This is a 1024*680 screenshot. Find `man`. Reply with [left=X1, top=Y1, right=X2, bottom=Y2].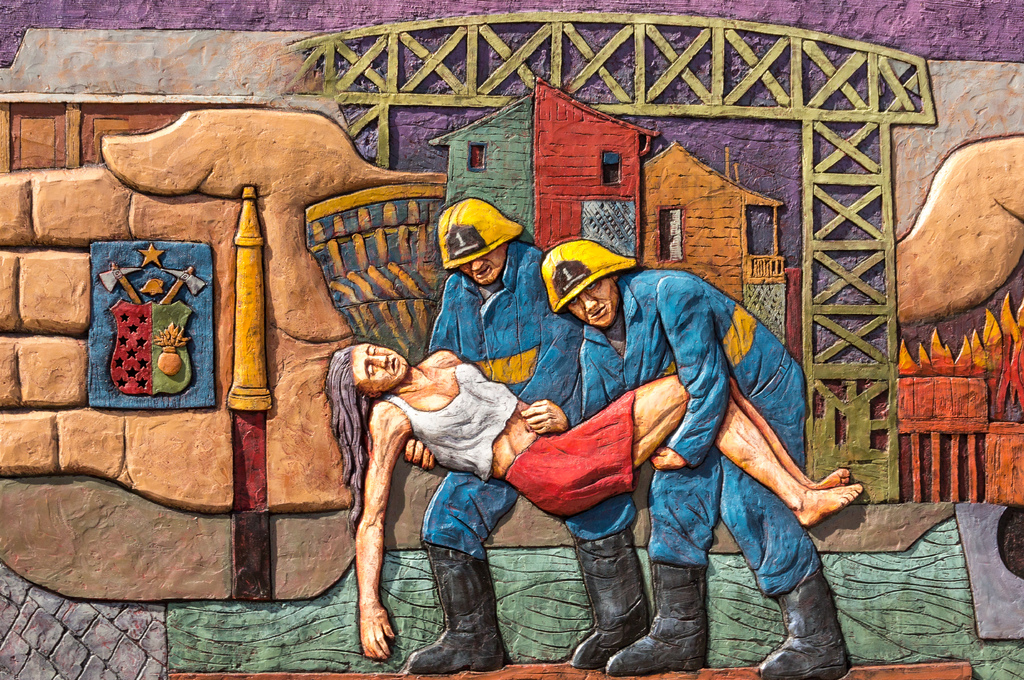
[left=500, top=232, right=860, bottom=647].
